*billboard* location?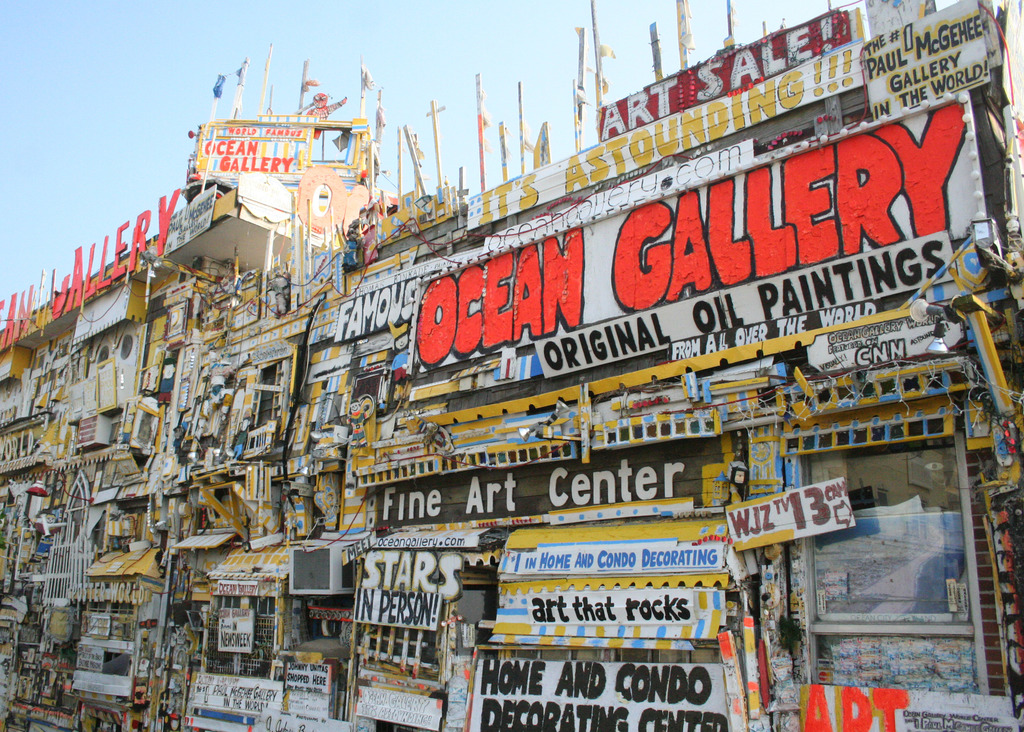
bbox=(541, 231, 951, 378)
